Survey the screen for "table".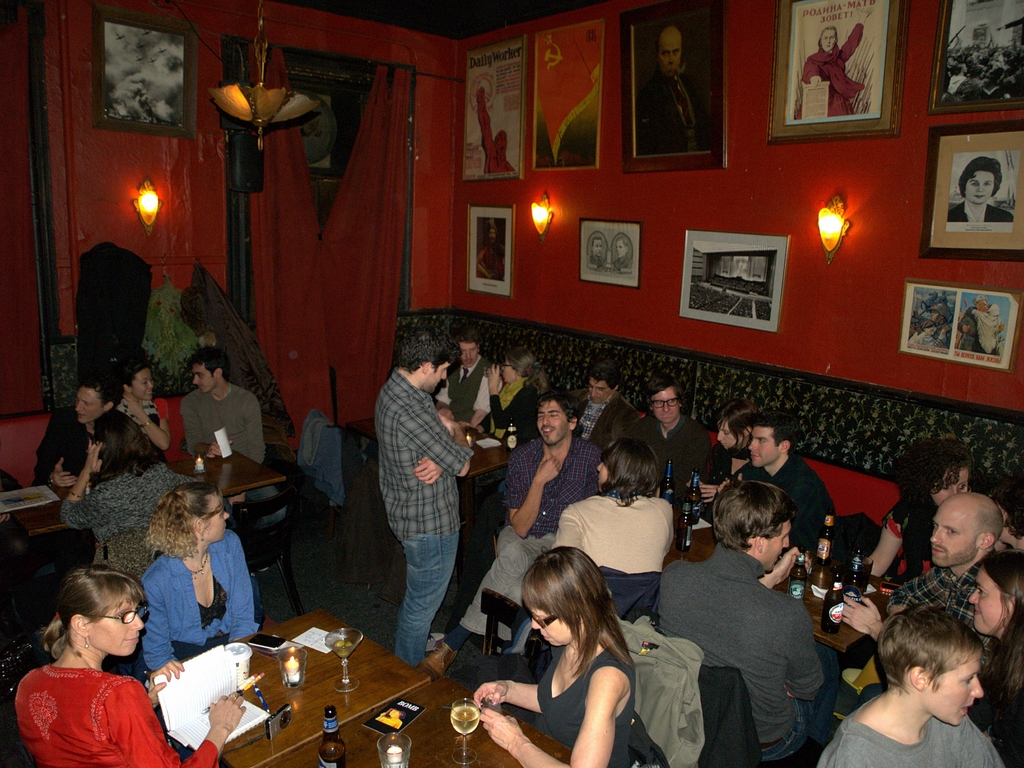
Survey found: 13/442/282/528.
